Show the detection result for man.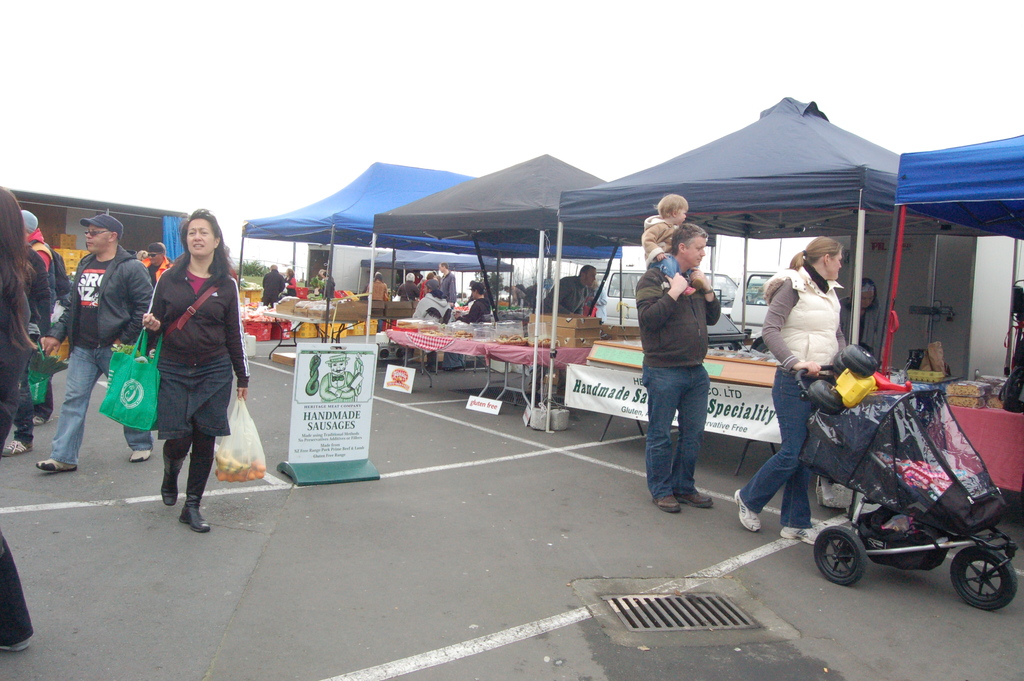
[left=530, top=261, right=598, bottom=406].
